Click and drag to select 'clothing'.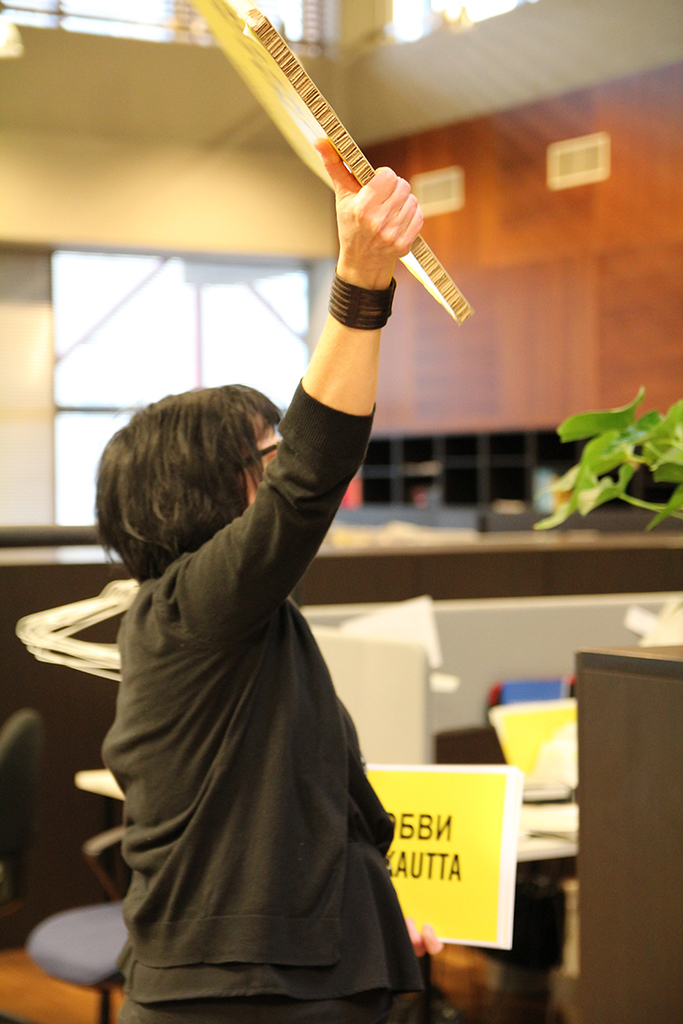
Selection: select_region(59, 413, 403, 1014).
